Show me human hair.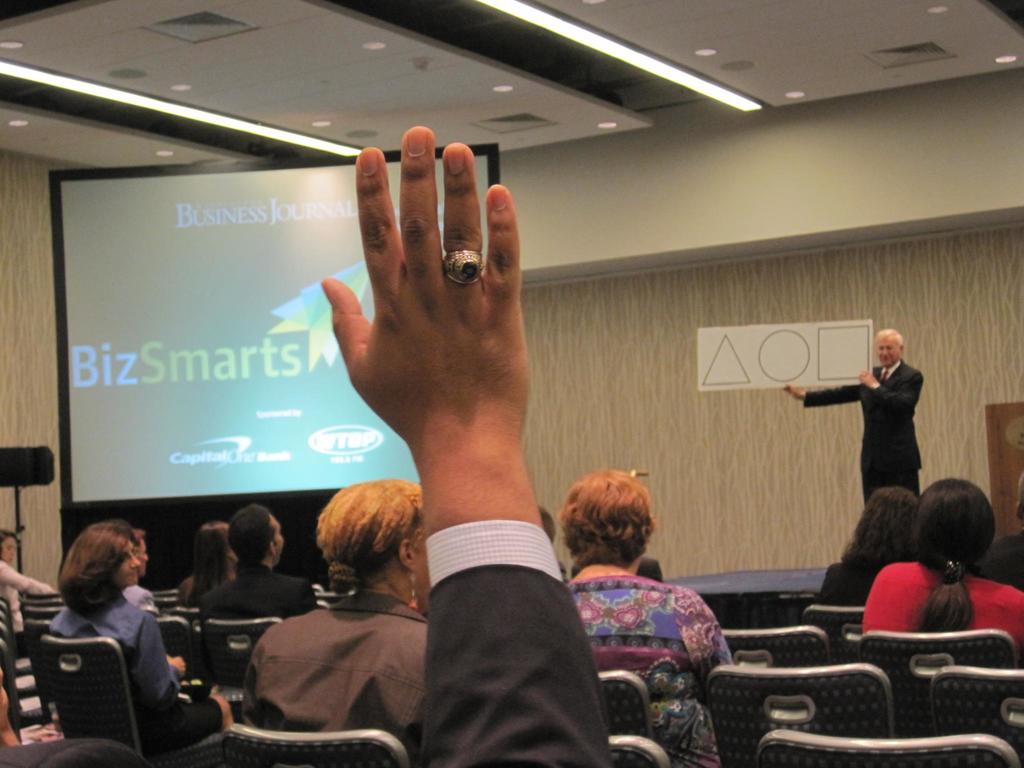
human hair is here: Rect(186, 521, 227, 605).
